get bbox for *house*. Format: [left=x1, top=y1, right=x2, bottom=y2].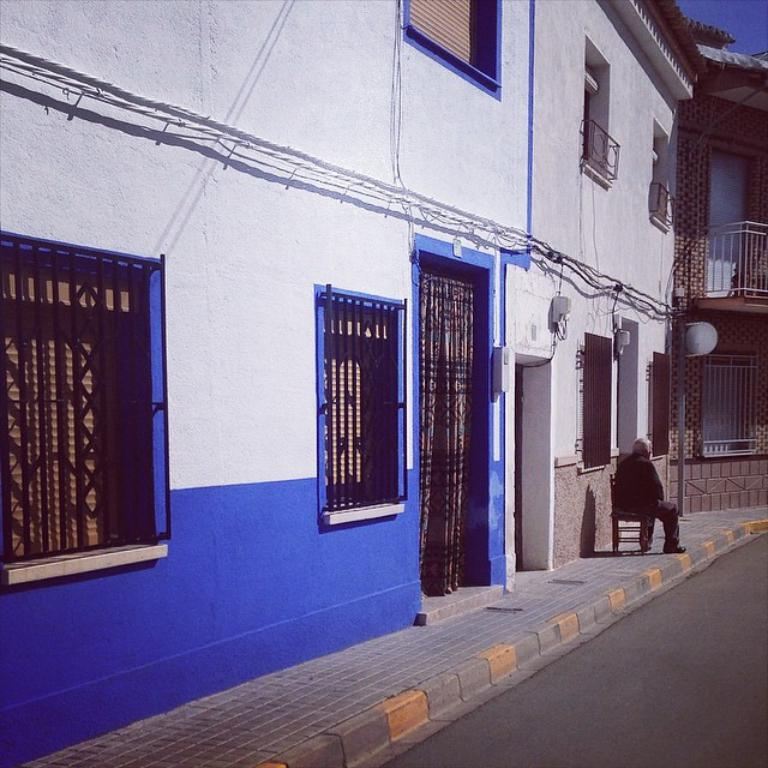
[left=0, top=0, right=710, bottom=767].
